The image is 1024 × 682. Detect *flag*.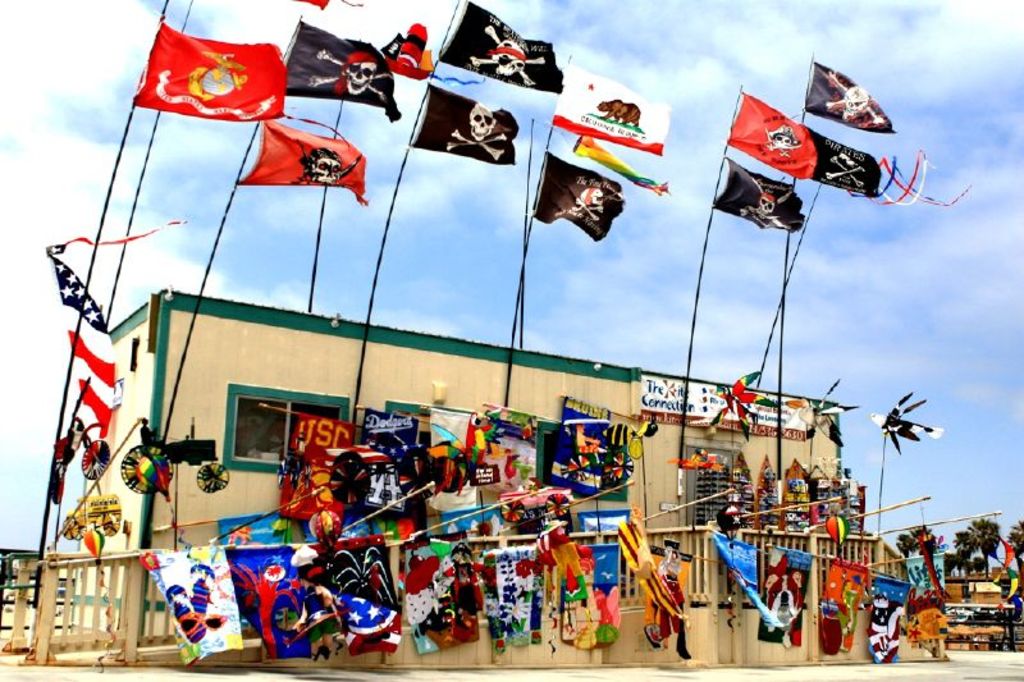
Detection: 792 379 858 444.
